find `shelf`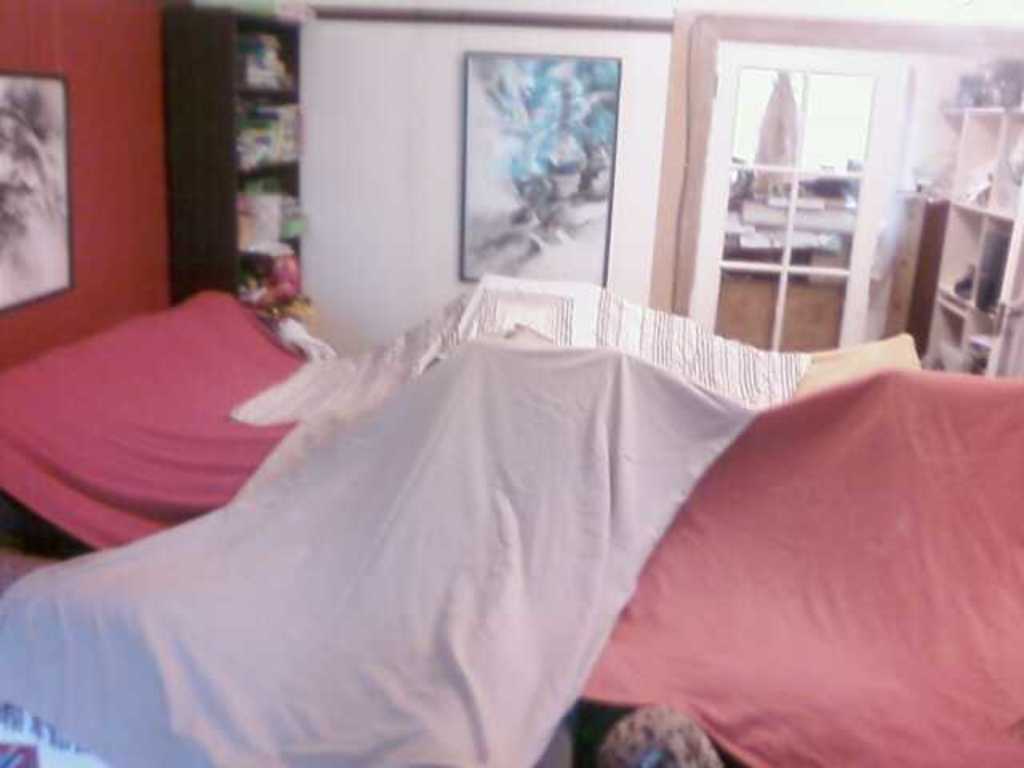
x1=890 y1=72 x2=1022 y2=381
